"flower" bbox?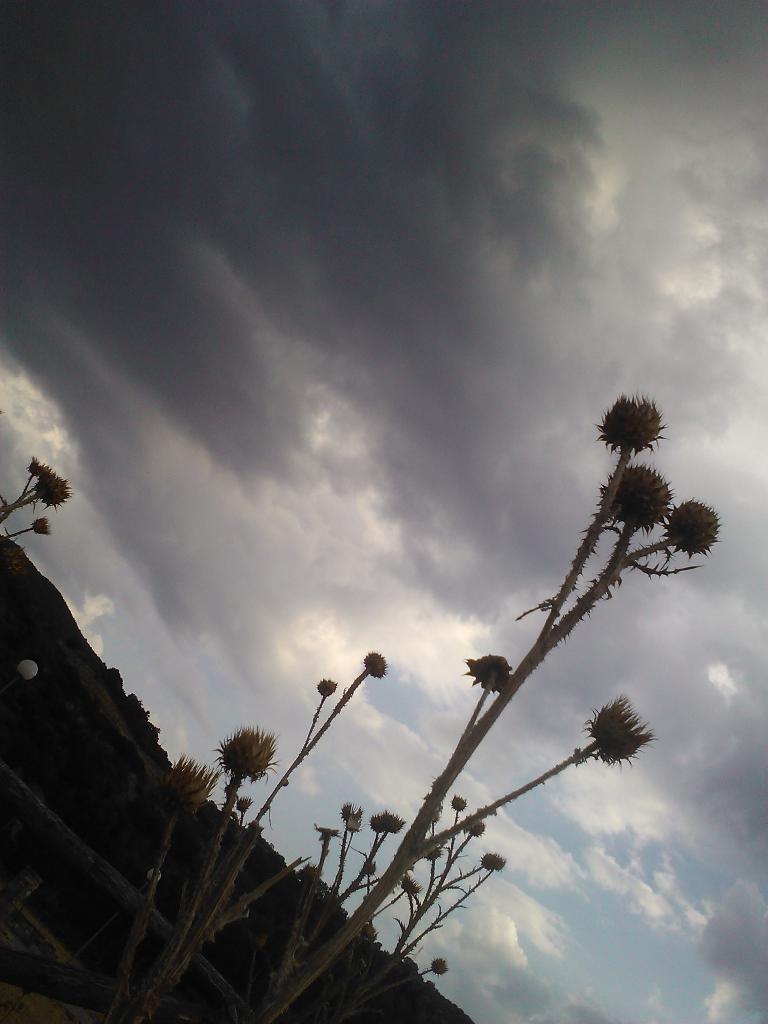
238,796,256,815
